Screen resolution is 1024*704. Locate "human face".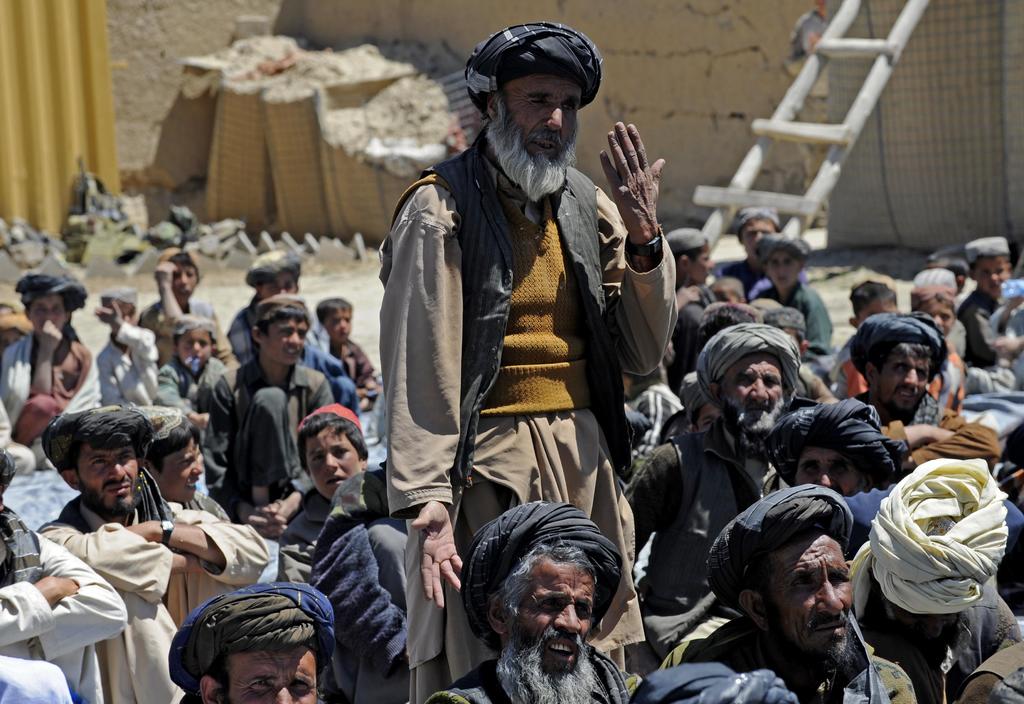
336/314/348/335.
